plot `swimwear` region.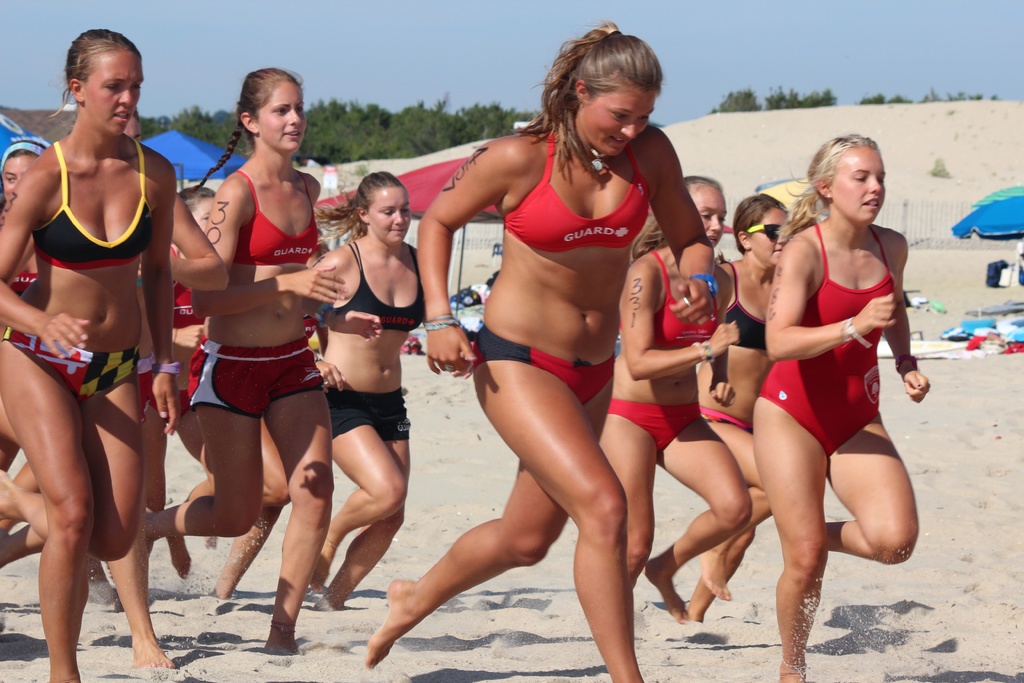
Plotted at x1=181 y1=338 x2=322 y2=420.
